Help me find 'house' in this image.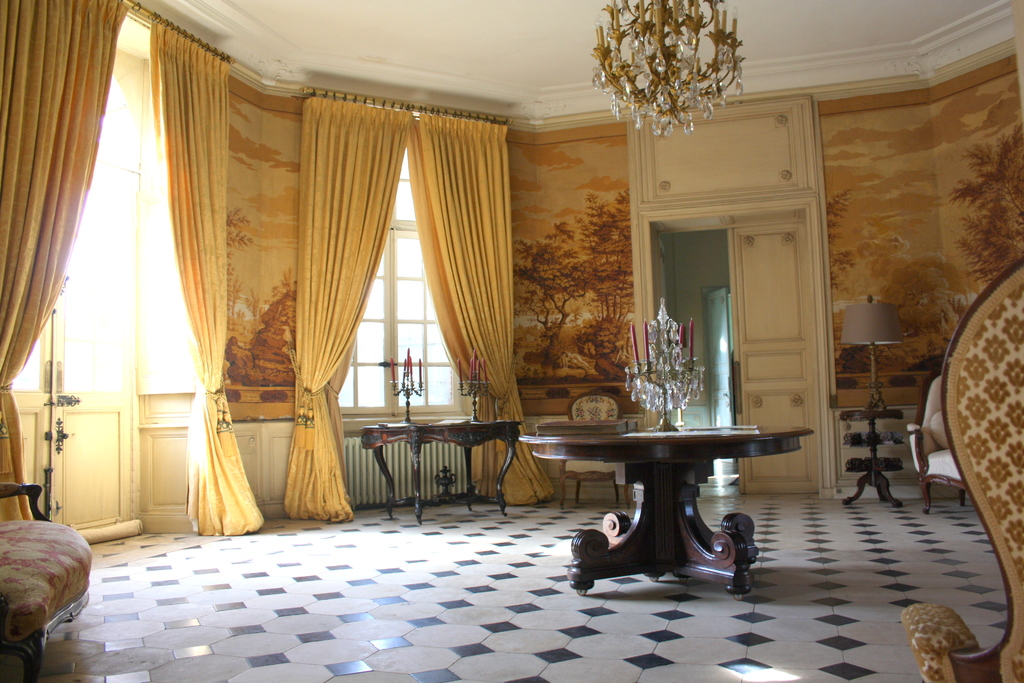
Found it: pyautogui.locateOnScreen(0, 16, 942, 622).
